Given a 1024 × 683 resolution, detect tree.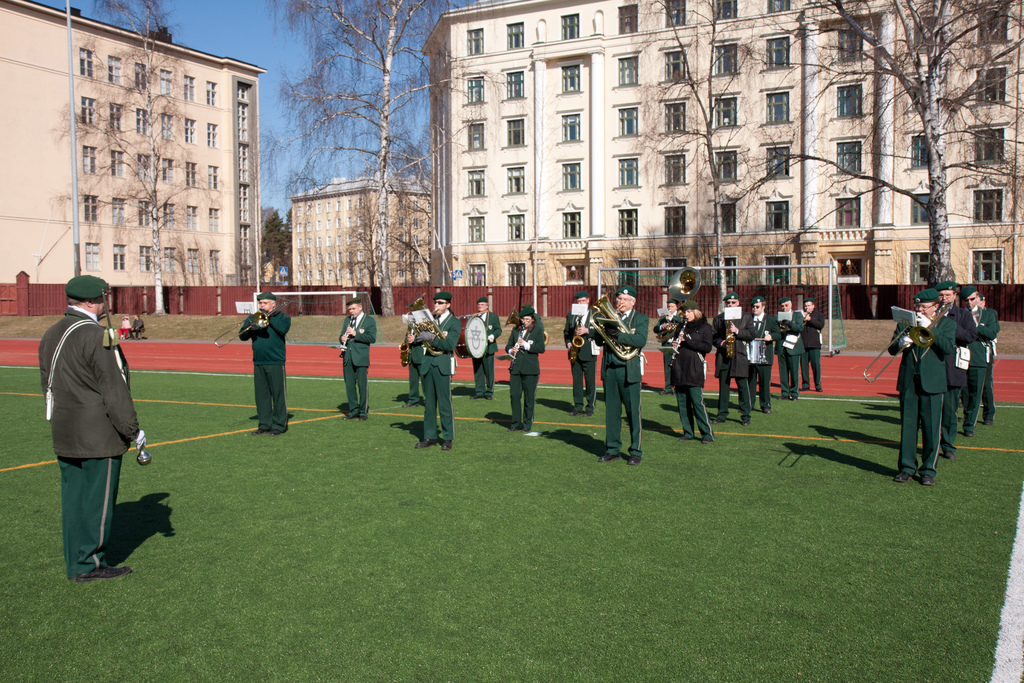
[255, 0, 529, 312].
